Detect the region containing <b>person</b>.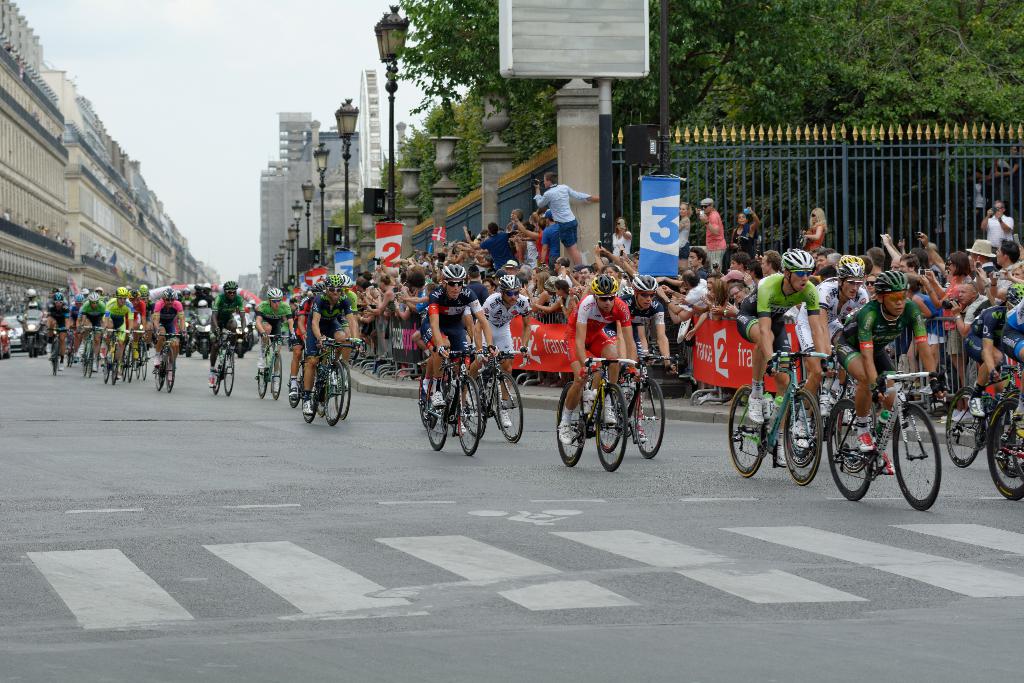
bbox=[365, 276, 397, 314].
